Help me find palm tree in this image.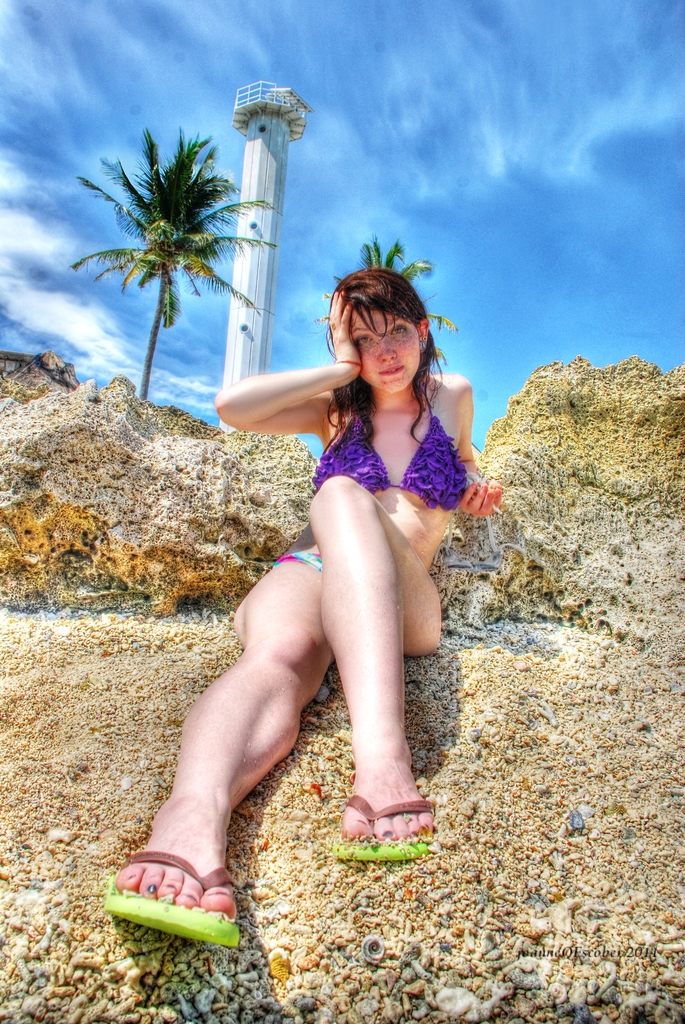
Found it: Rect(99, 134, 249, 376).
